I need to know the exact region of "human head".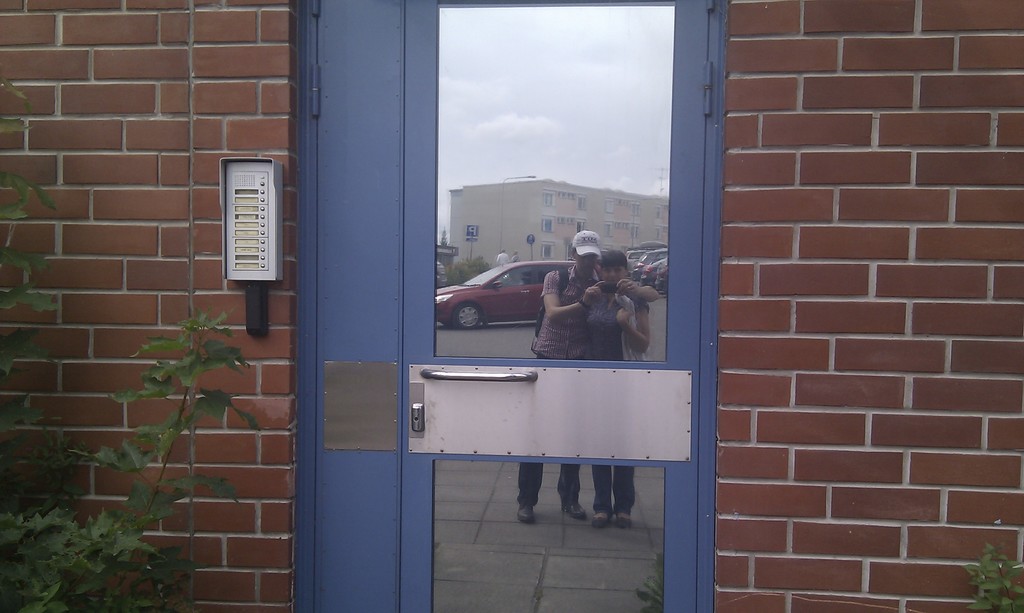
Region: bbox(598, 251, 628, 280).
